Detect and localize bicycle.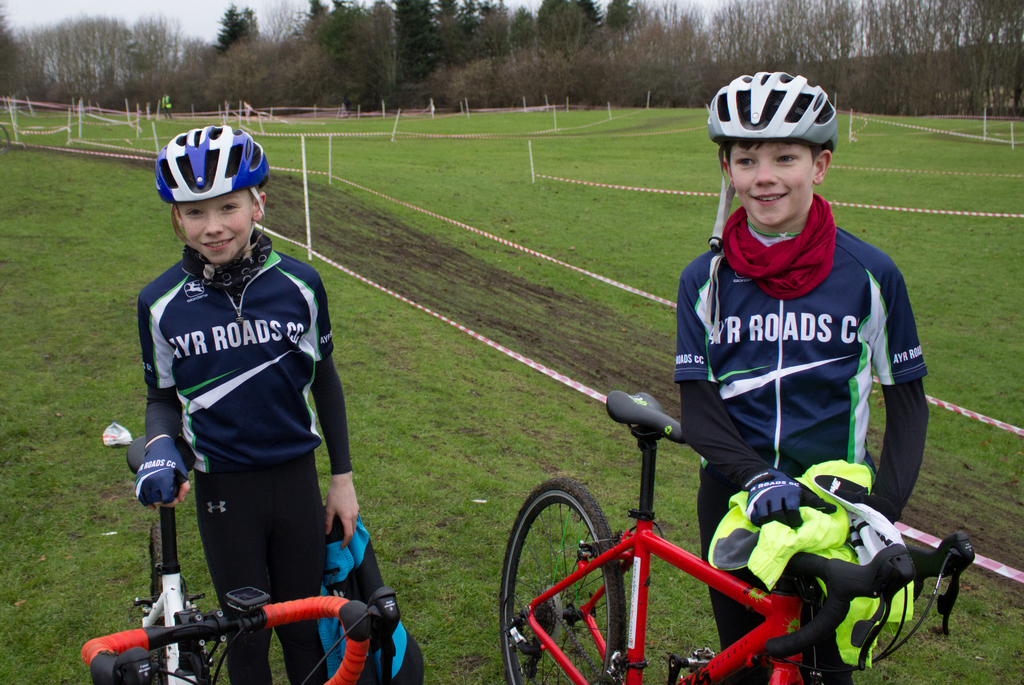
Localized at 80,435,400,684.
